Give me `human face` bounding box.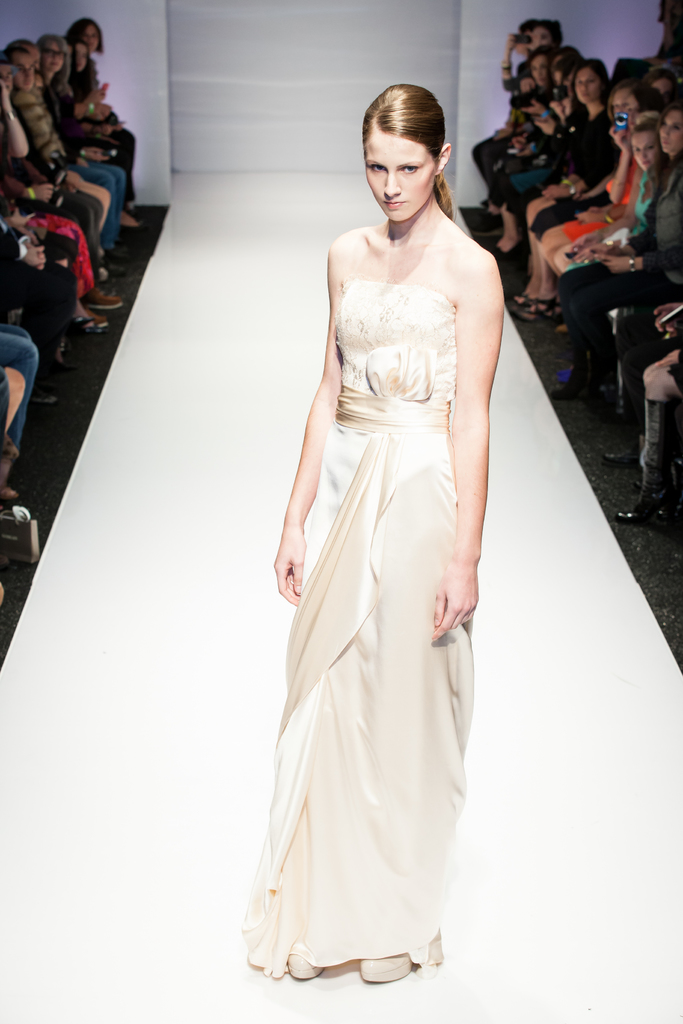
<region>532, 56, 548, 86</region>.
